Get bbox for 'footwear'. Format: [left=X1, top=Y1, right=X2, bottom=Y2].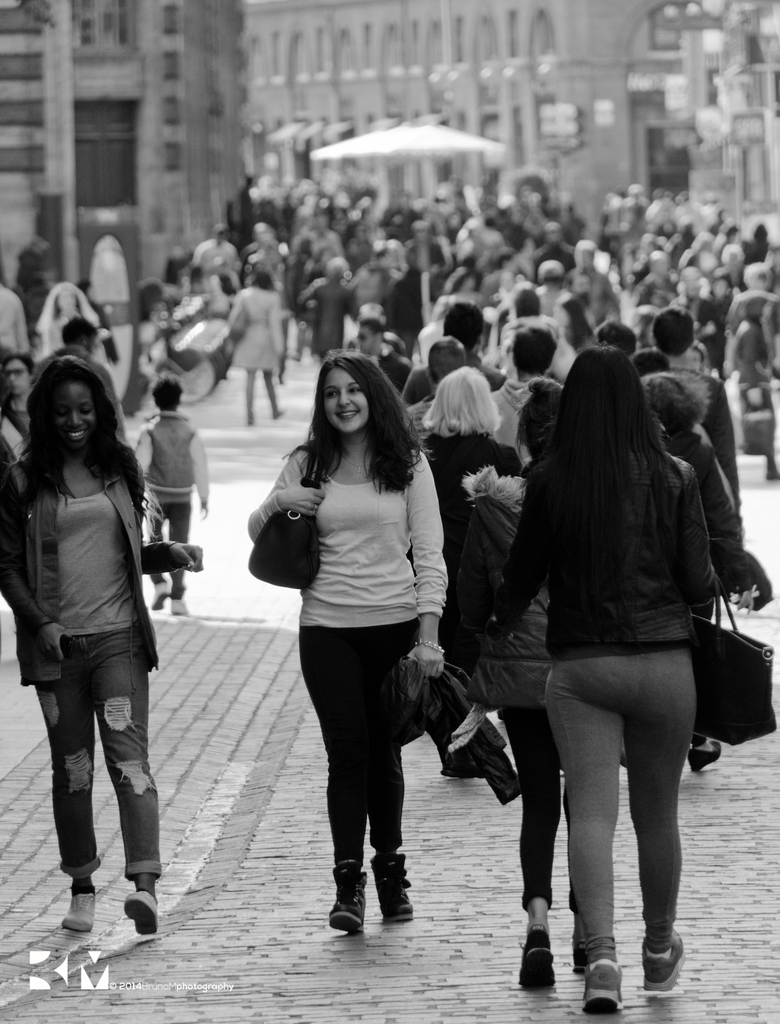
[left=124, top=884, right=166, bottom=934].
